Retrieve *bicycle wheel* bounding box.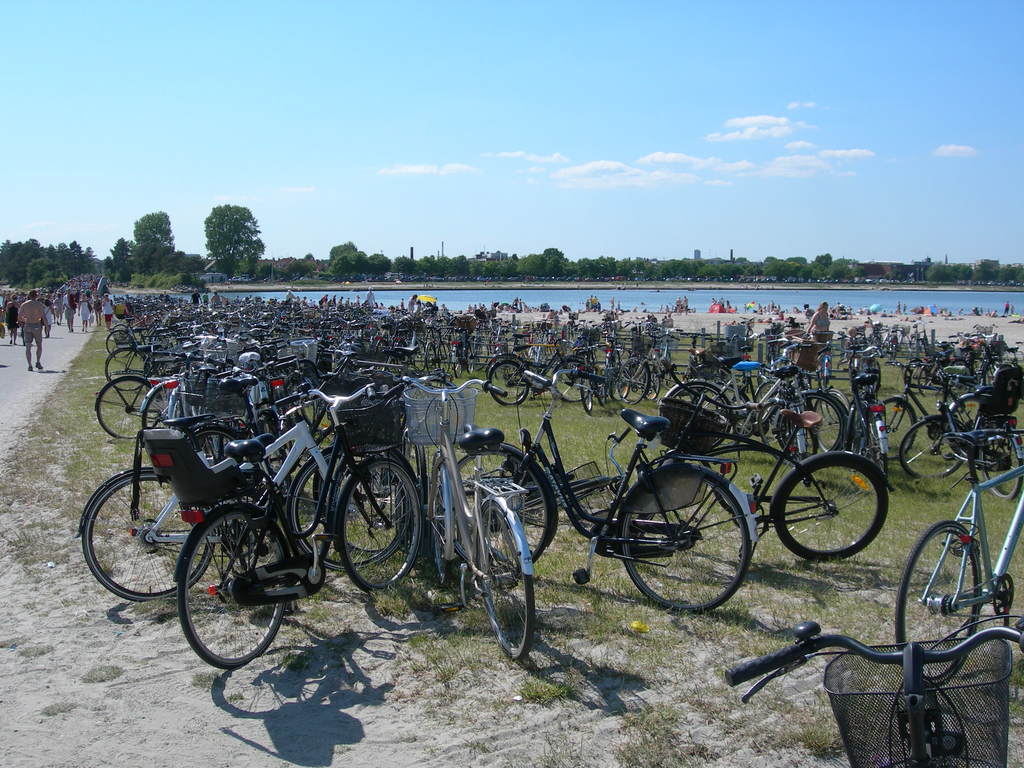
Bounding box: [left=108, top=324, right=133, bottom=359].
